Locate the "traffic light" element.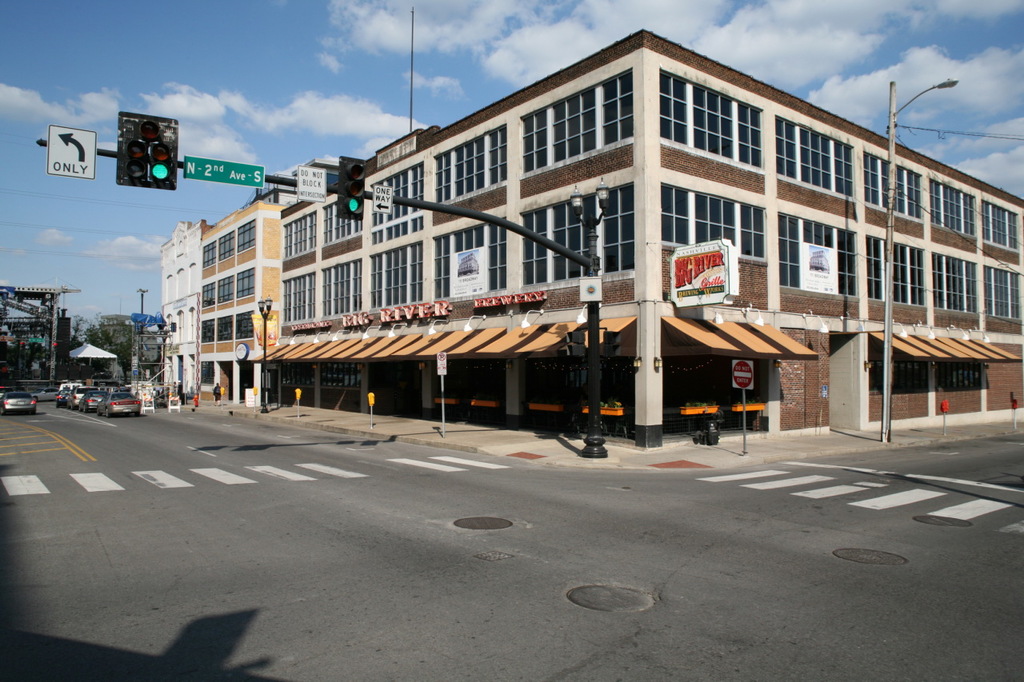
Element bbox: region(338, 156, 369, 221).
